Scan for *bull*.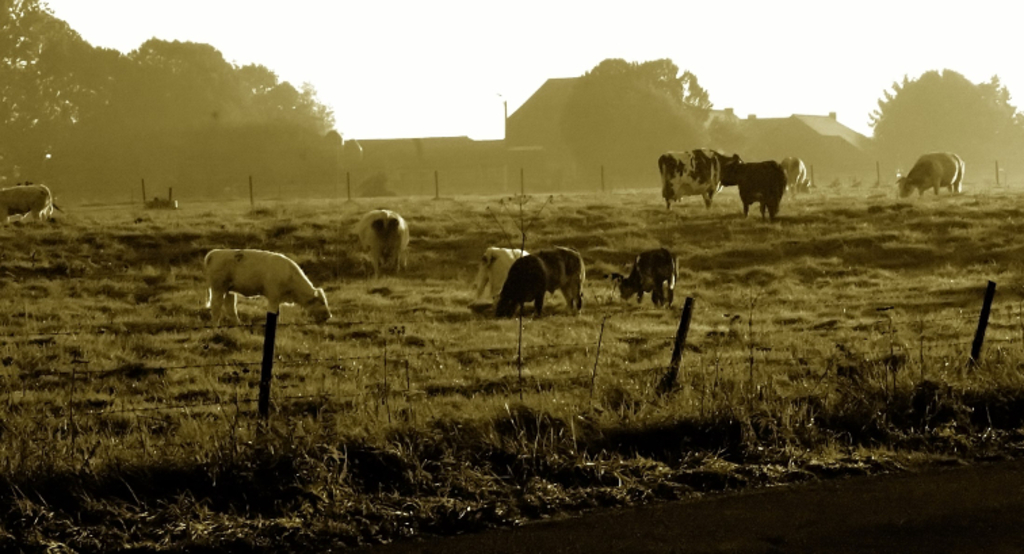
Scan result: box(355, 206, 413, 280).
